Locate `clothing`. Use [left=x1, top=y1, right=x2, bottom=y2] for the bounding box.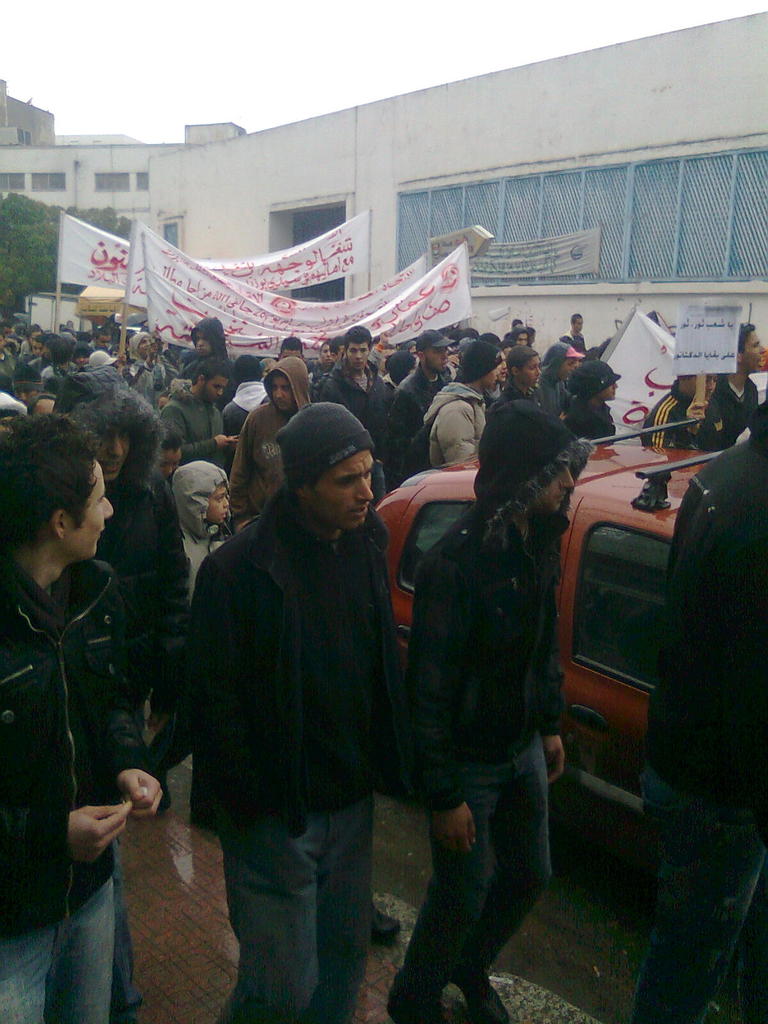
[left=88, top=484, right=187, bottom=787].
